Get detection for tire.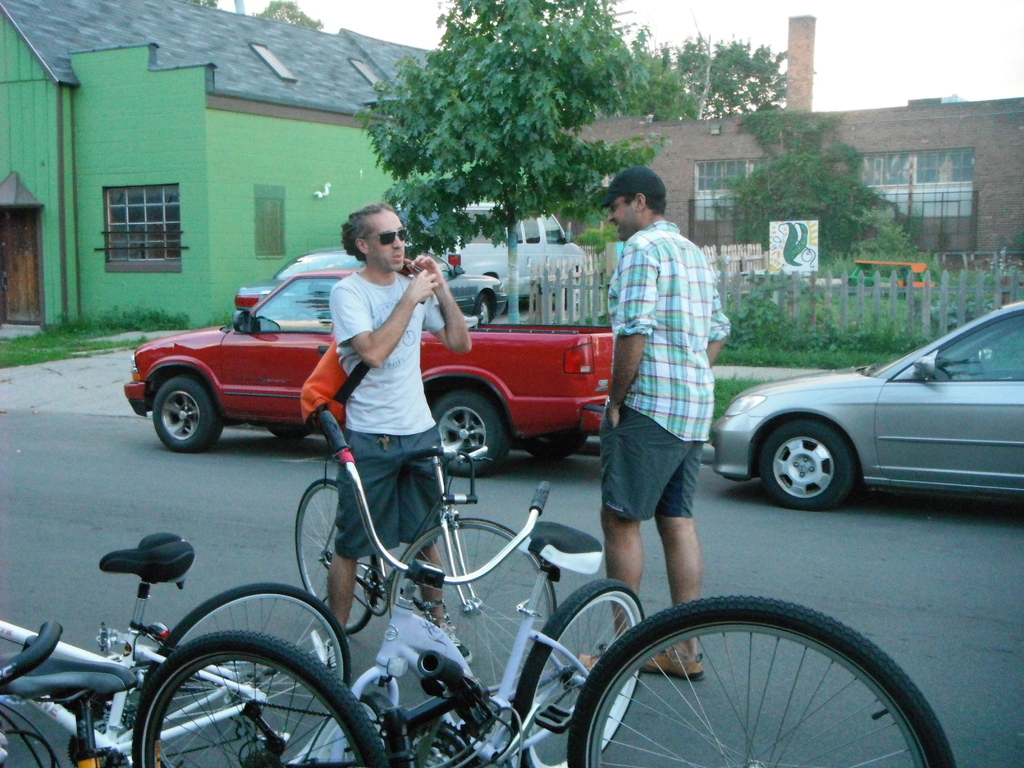
Detection: BBox(151, 376, 220, 452).
